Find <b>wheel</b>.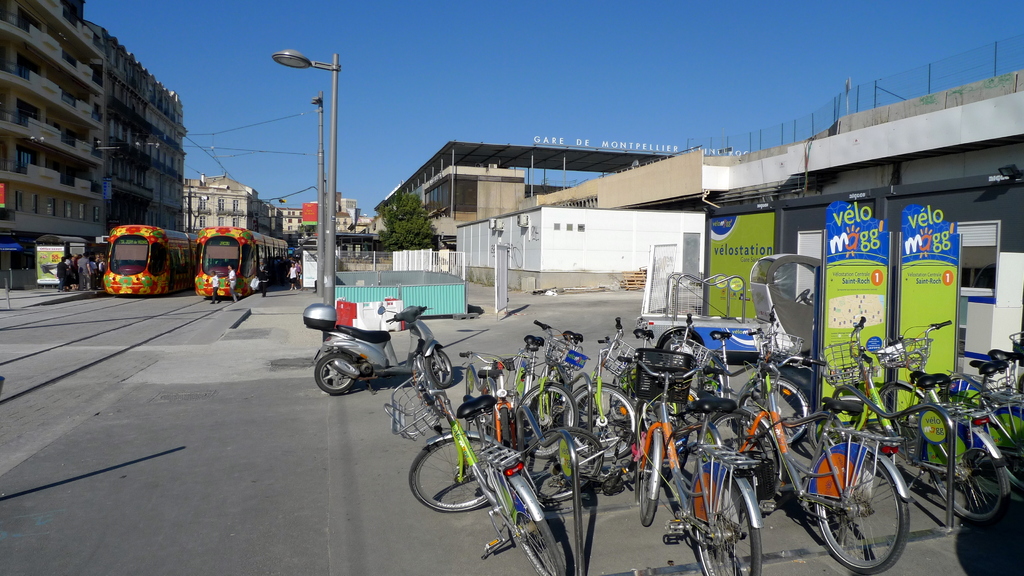
[left=662, top=338, right=697, bottom=365].
